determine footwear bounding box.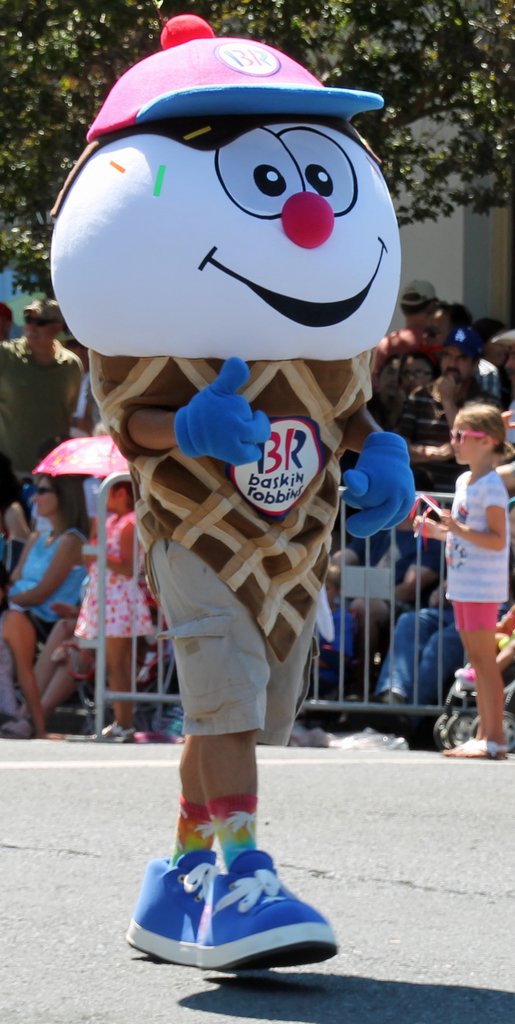
Determined: (x1=96, y1=722, x2=136, y2=745).
